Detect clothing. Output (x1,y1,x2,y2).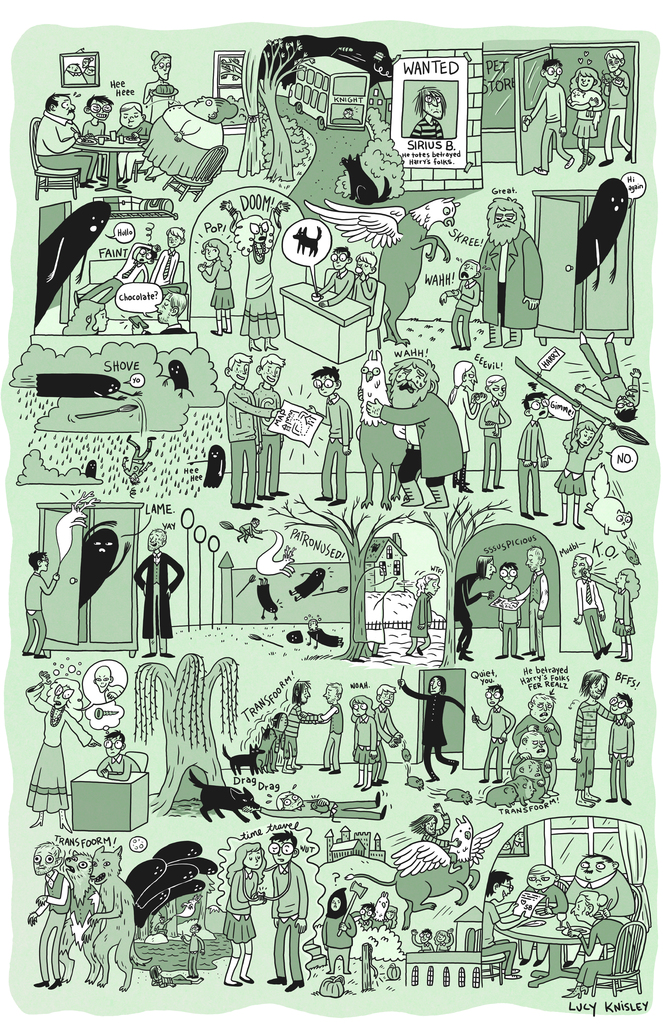
(127,252,161,285).
